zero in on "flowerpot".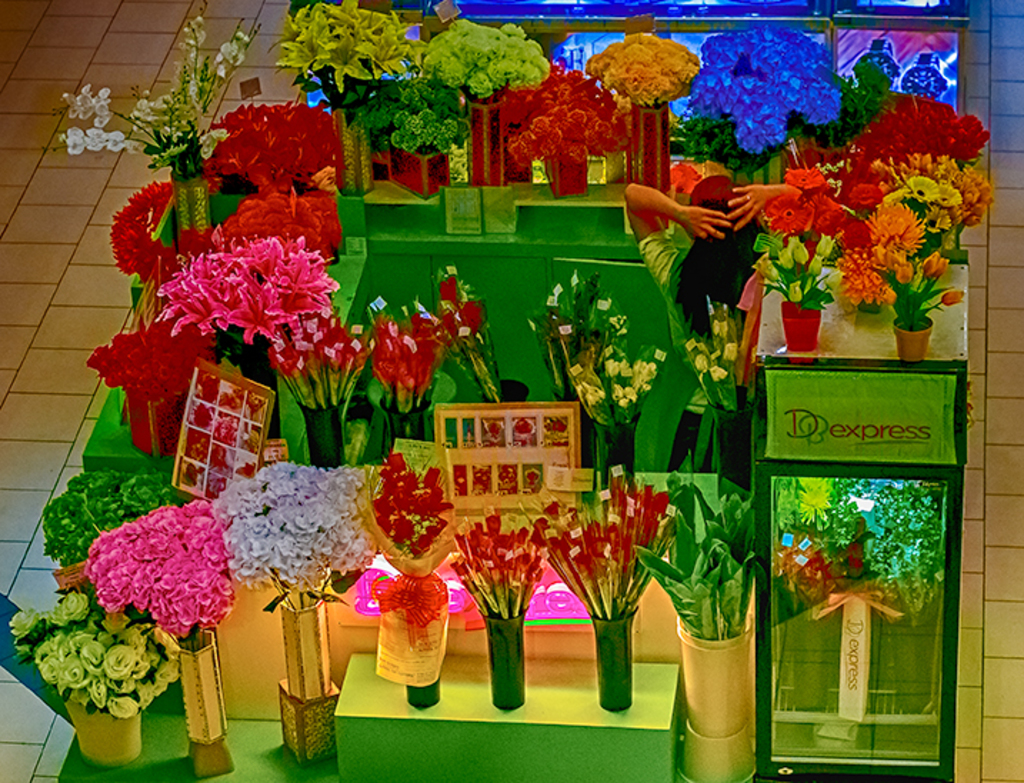
Zeroed in: rect(895, 316, 933, 360).
